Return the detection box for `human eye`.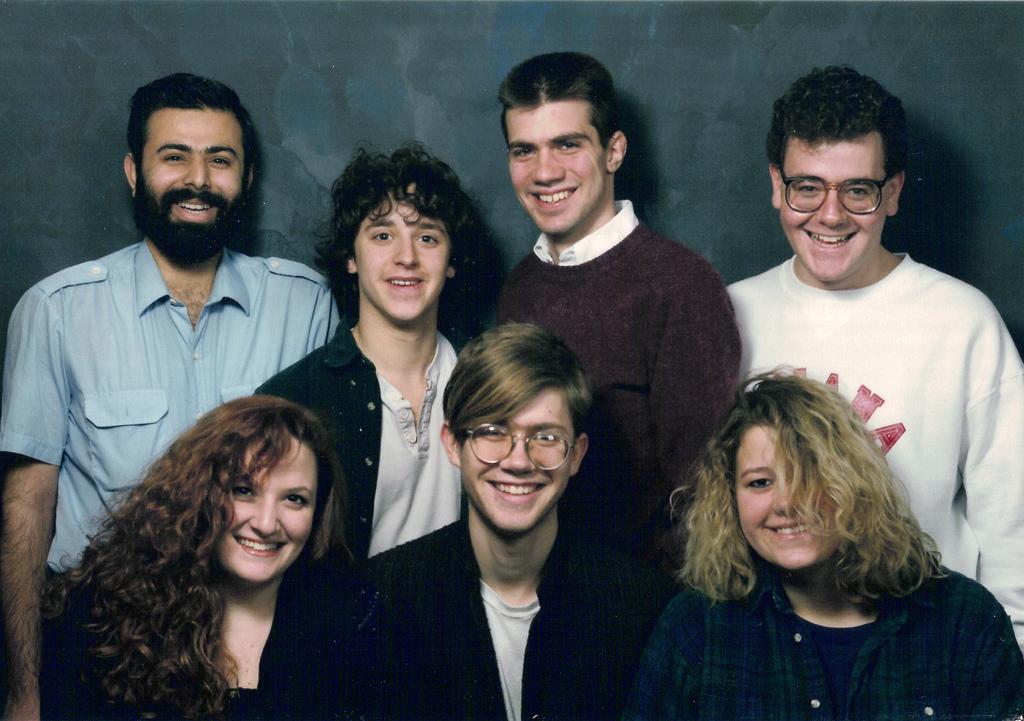
x1=742, y1=470, x2=779, y2=500.
